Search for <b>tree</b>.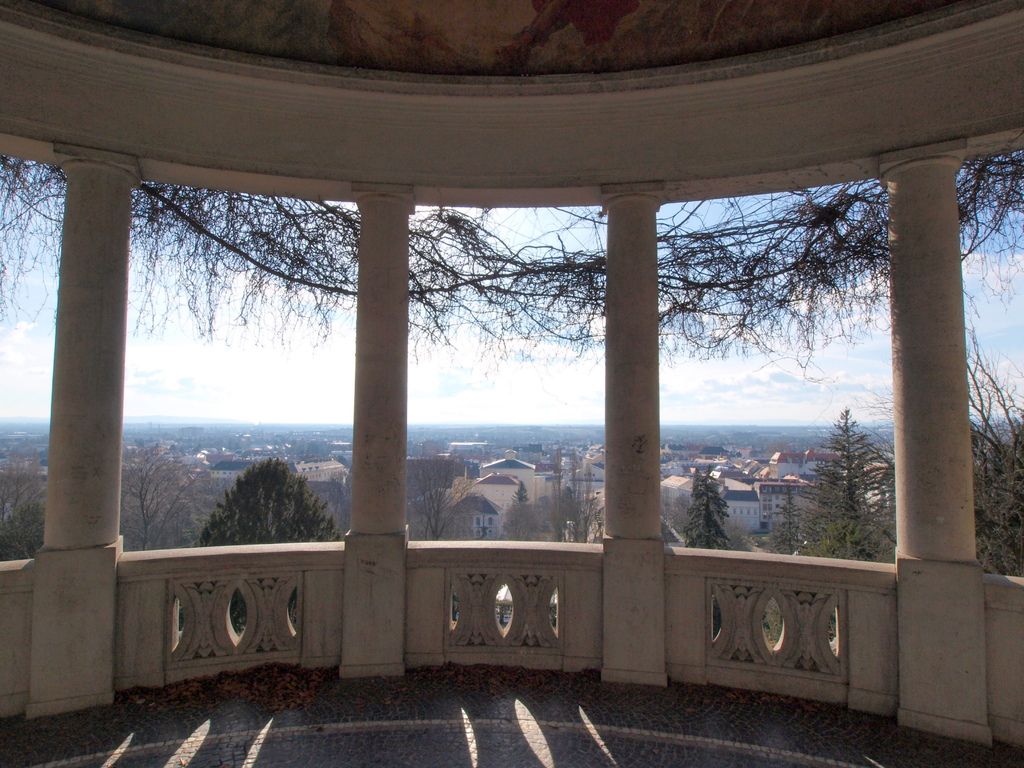
Found at 794:403:898:616.
